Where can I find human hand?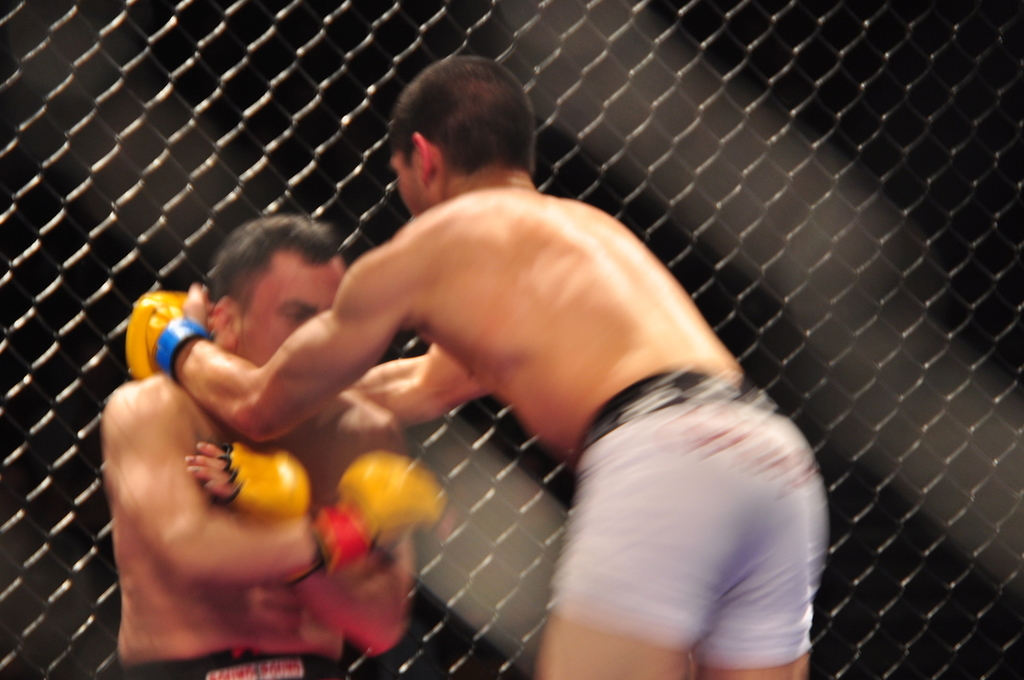
You can find it at pyautogui.locateOnScreen(182, 282, 210, 328).
